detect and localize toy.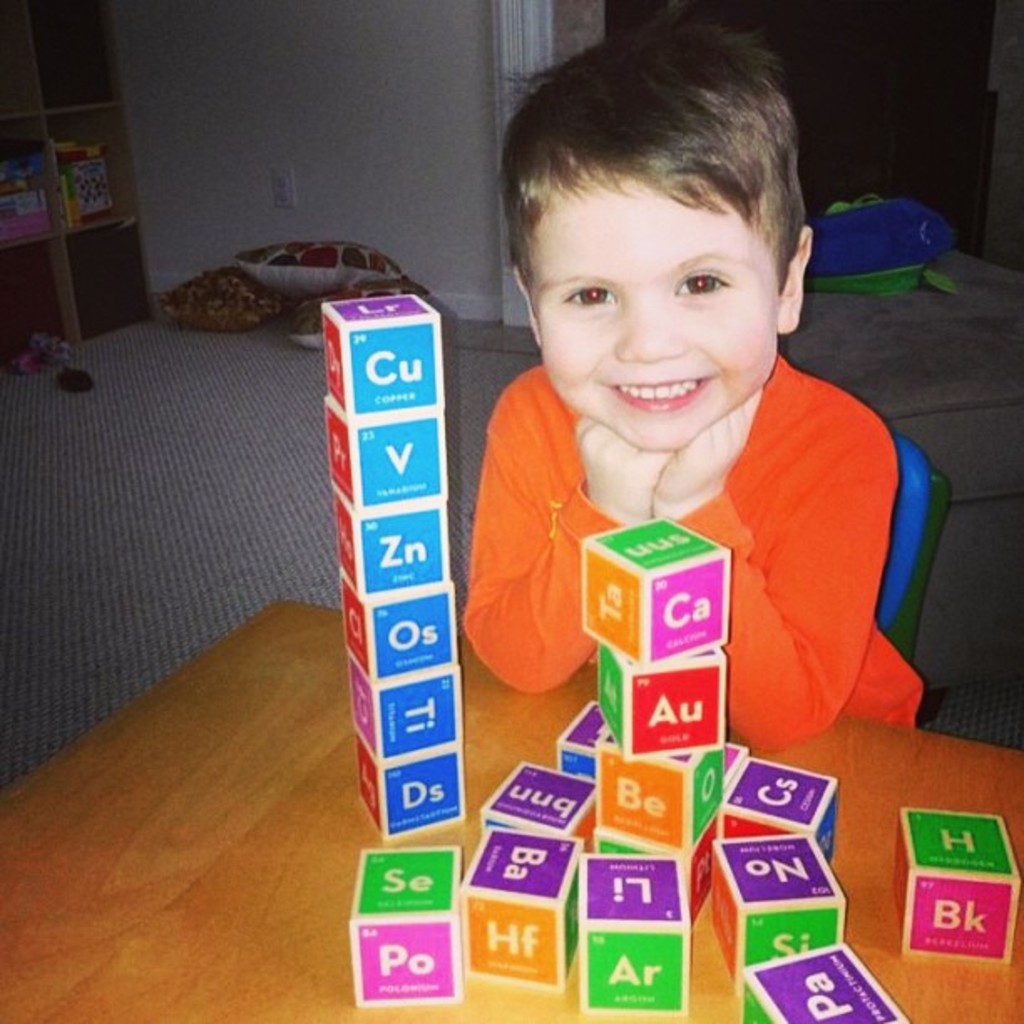
Localized at [345, 589, 453, 684].
